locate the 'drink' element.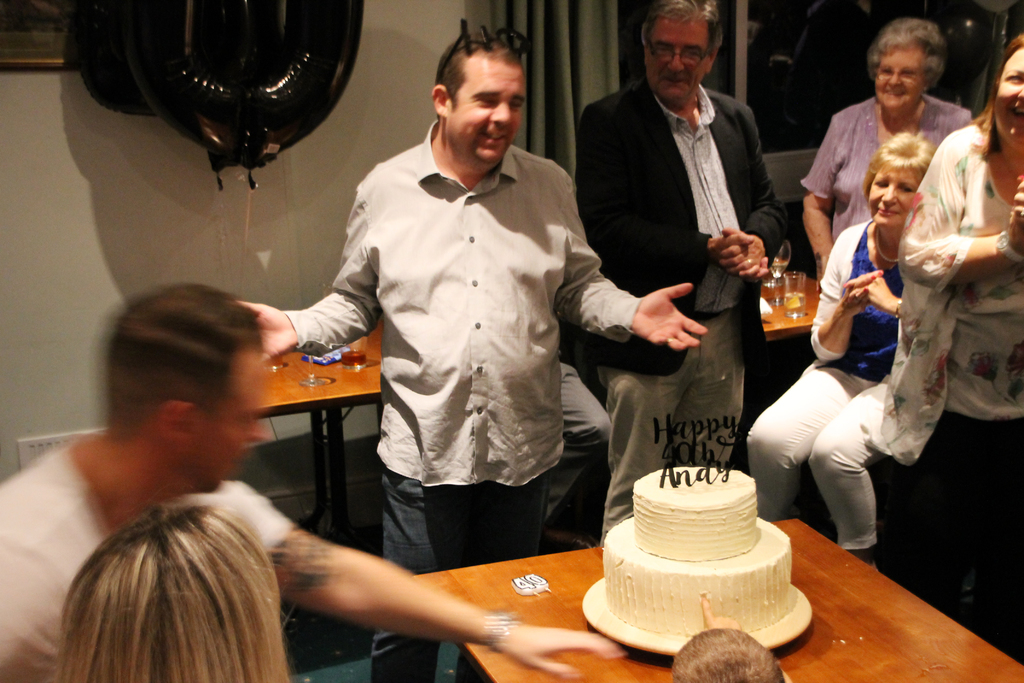
Element bbox: bbox(266, 358, 281, 366).
